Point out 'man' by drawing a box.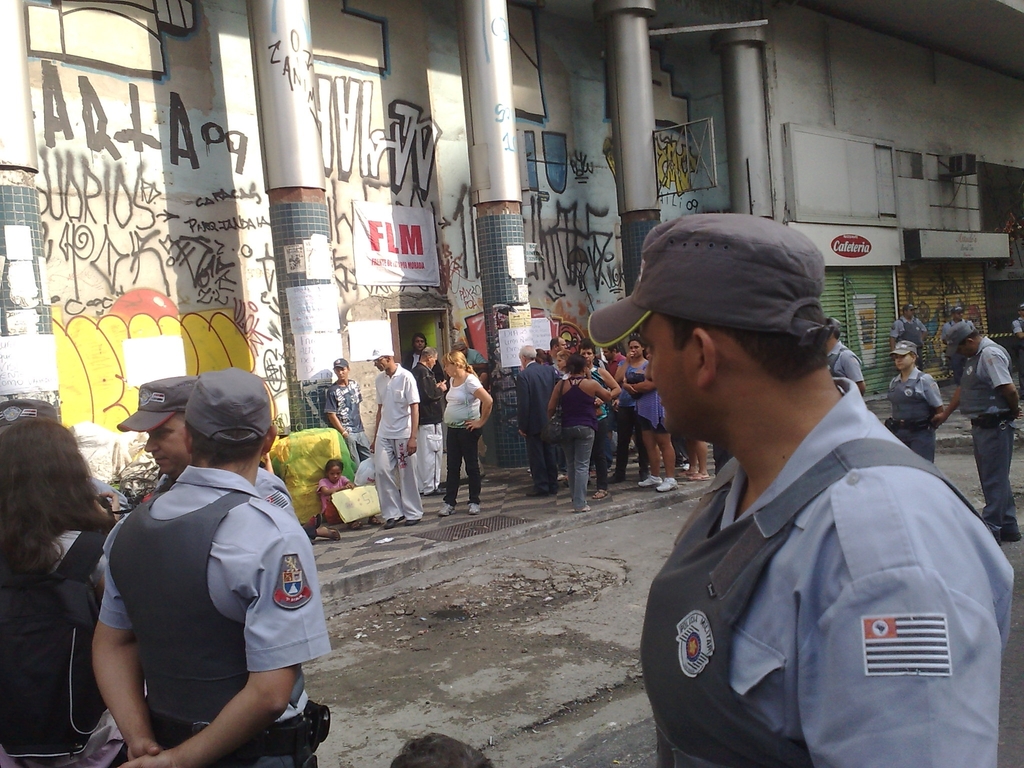
927, 315, 1023, 545.
